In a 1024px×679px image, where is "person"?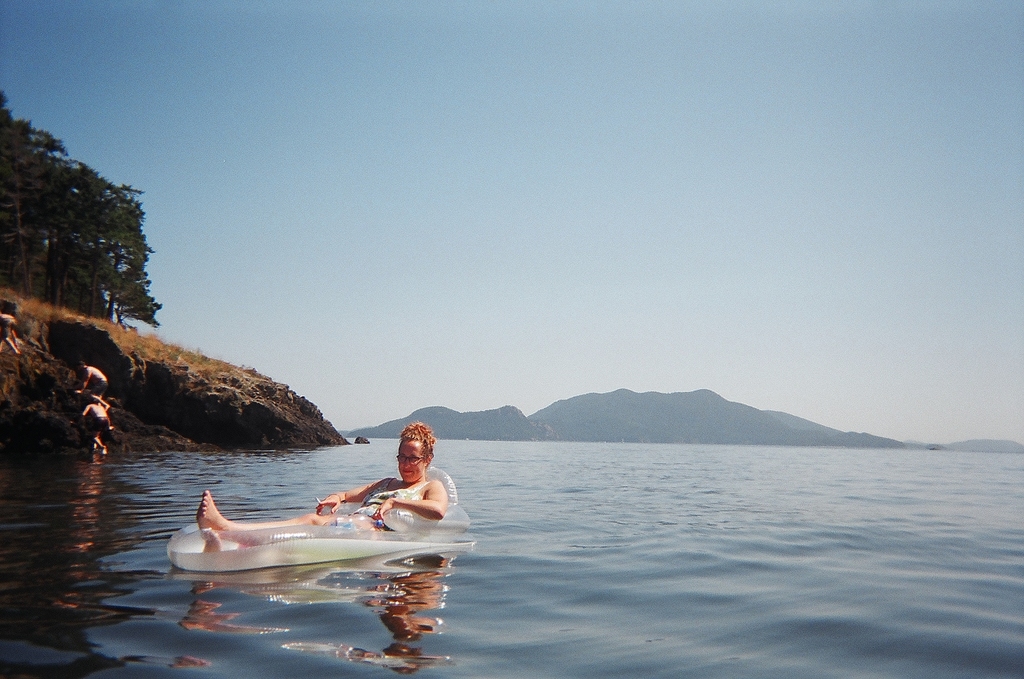
<bbox>200, 436, 438, 571</bbox>.
